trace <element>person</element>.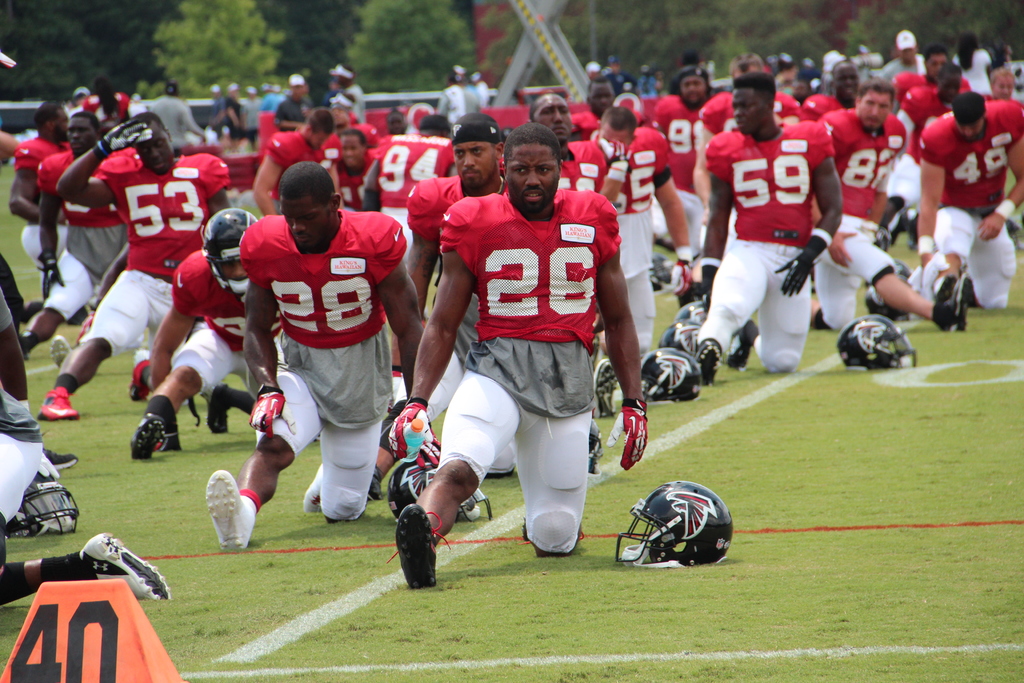
Traced to crop(131, 207, 258, 459).
